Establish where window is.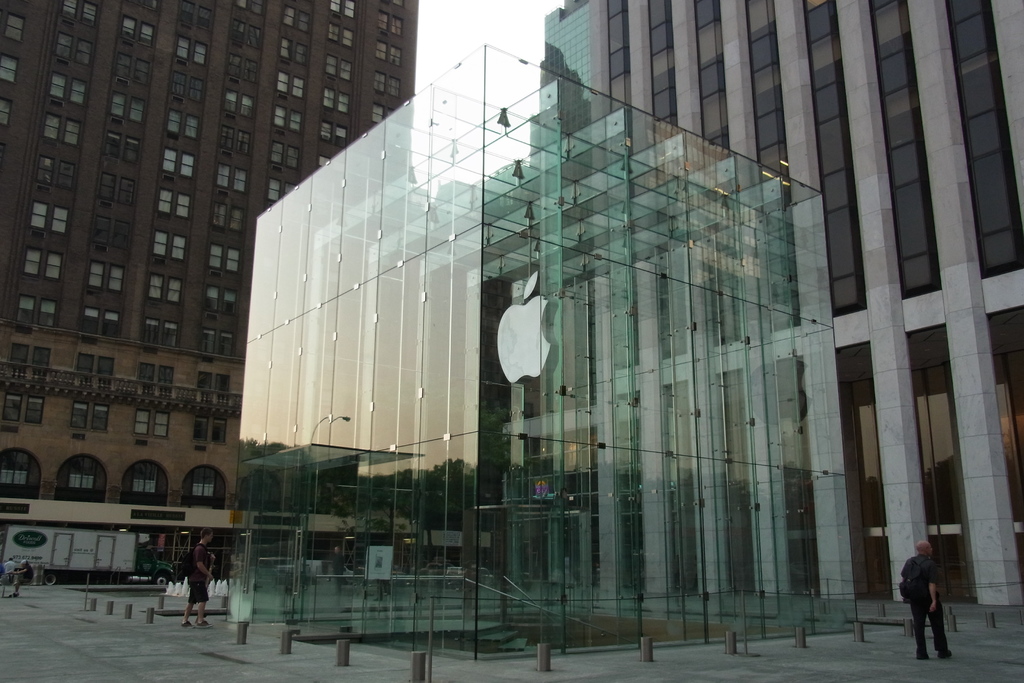
Established at bbox(93, 213, 115, 249).
